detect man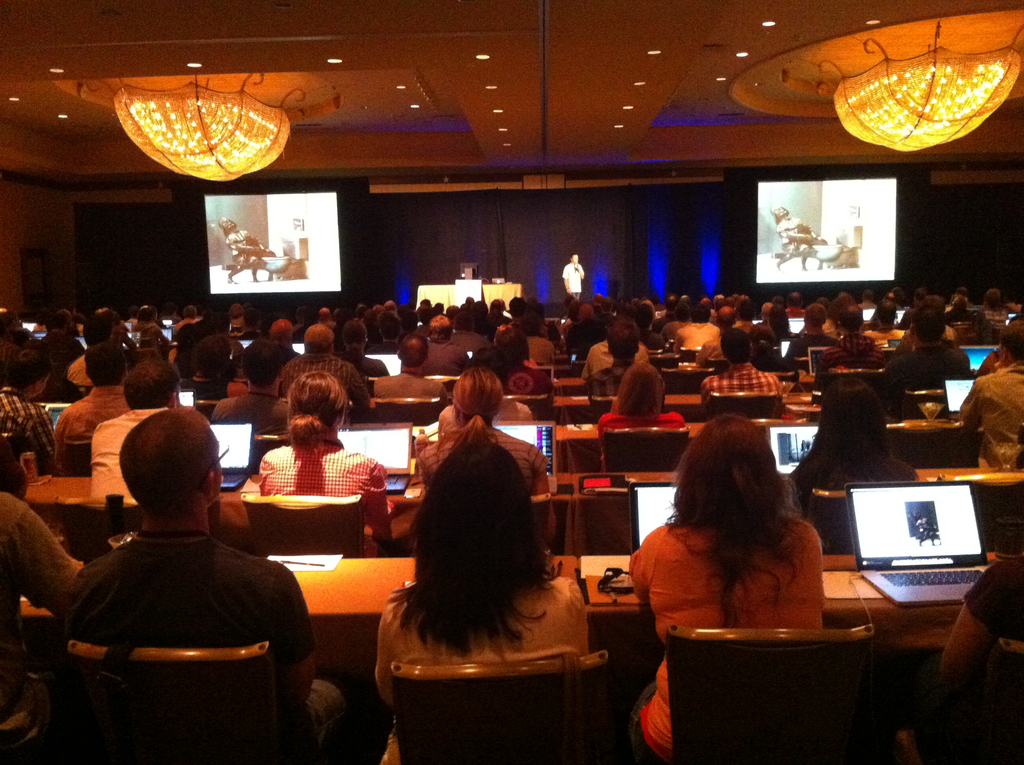
[55, 341, 129, 476]
